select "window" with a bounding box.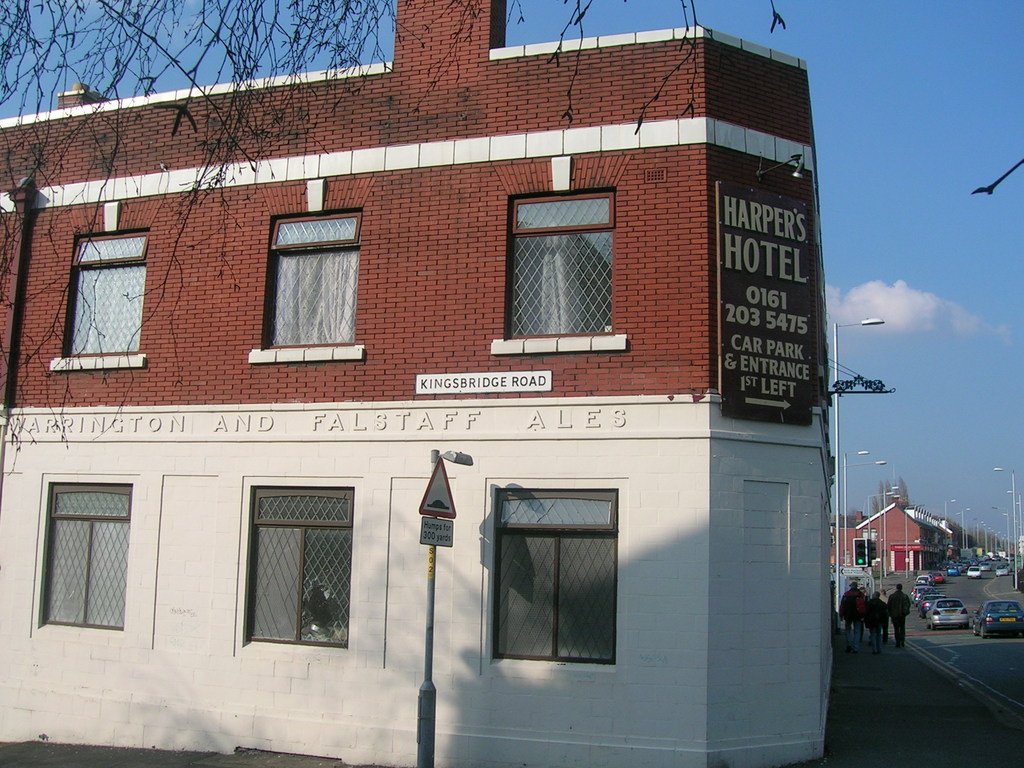
[38, 479, 128, 632].
